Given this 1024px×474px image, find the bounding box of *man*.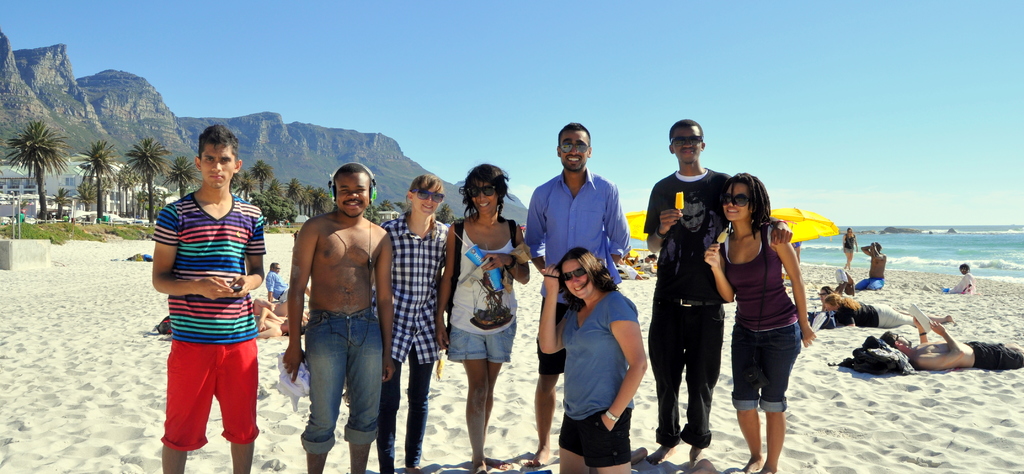
<region>881, 318, 1023, 368</region>.
